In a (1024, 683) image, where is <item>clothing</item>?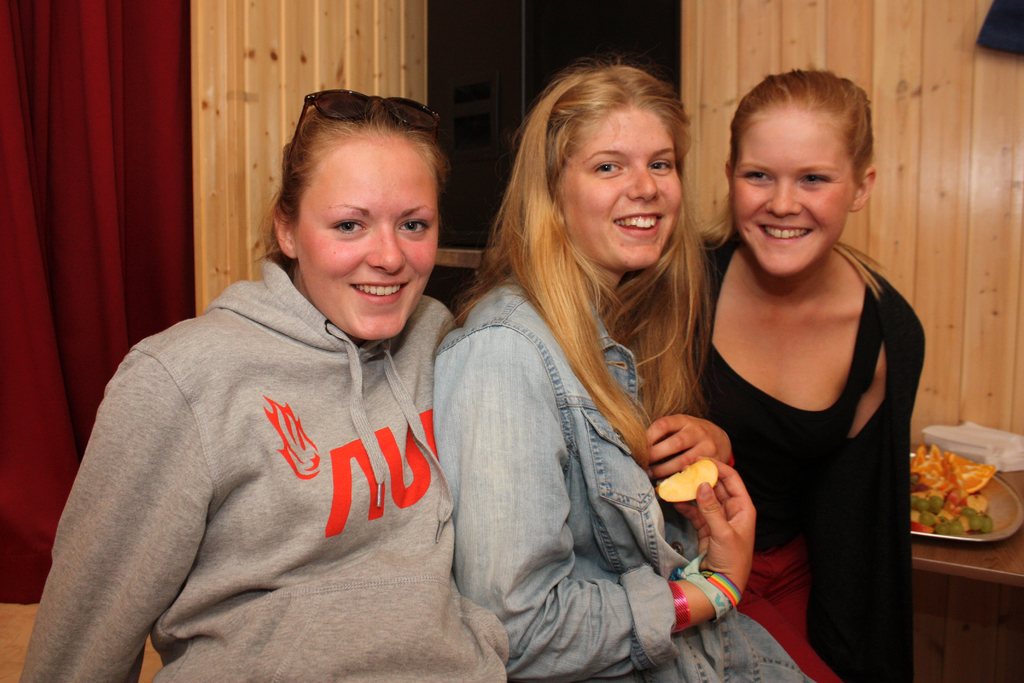
(x1=431, y1=256, x2=815, y2=682).
